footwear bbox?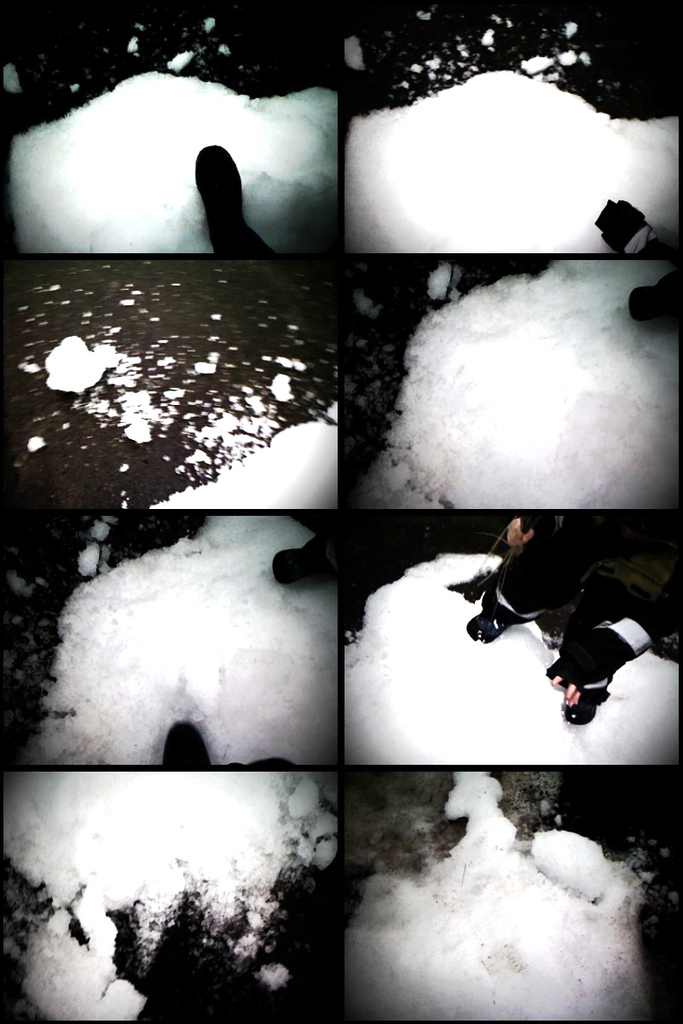
select_region(572, 694, 613, 722)
